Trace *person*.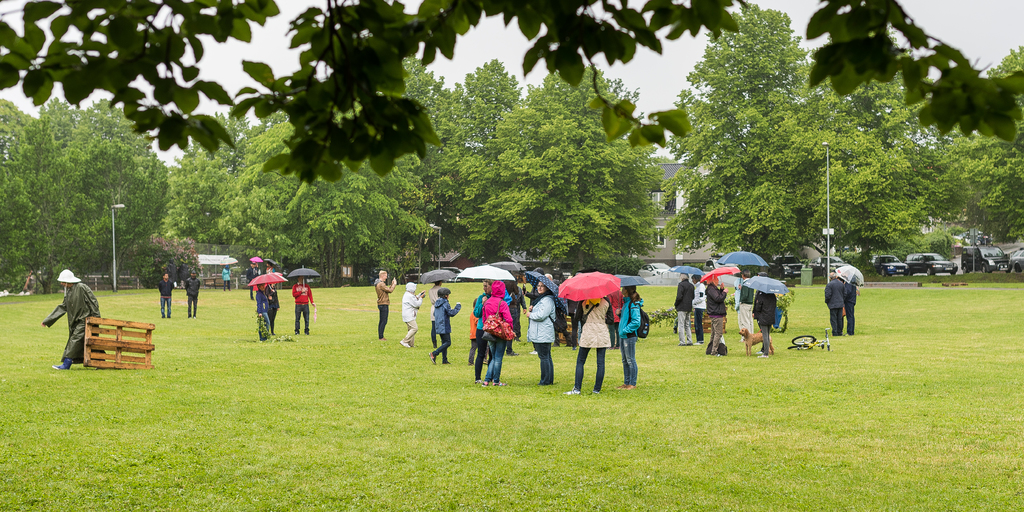
Traced to x1=570, y1=290, x2=607, y2=394.
